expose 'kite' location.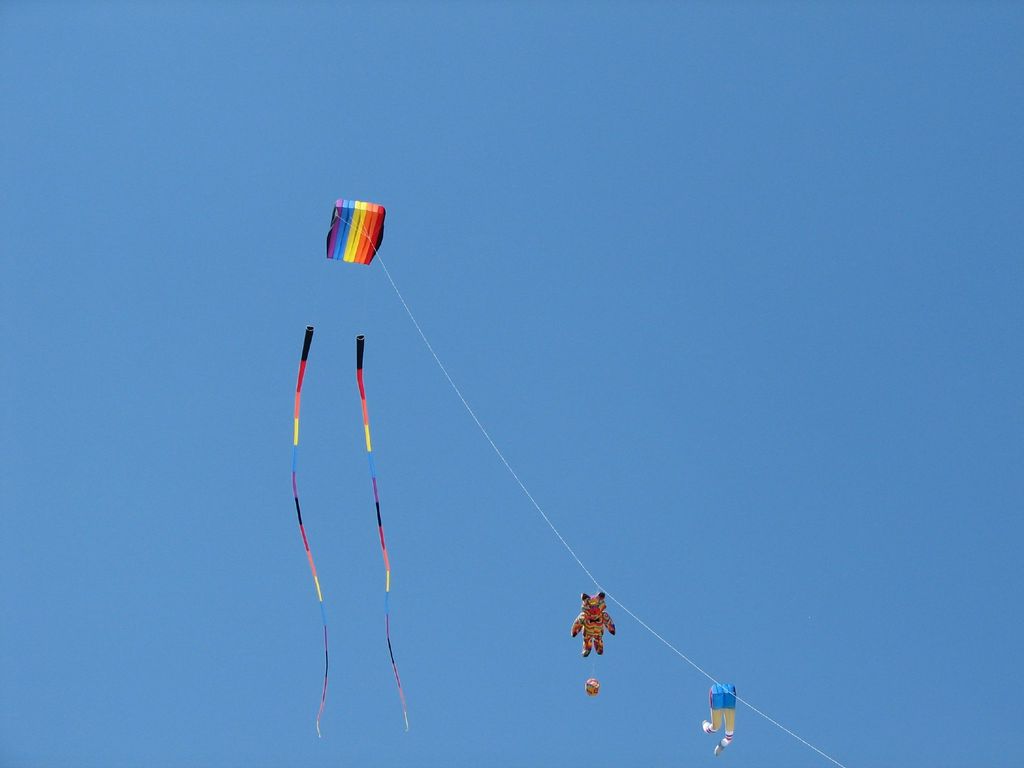
Exposed at {"x1": 568, "y1": 589, "x2": 616, "y2": 700}.
